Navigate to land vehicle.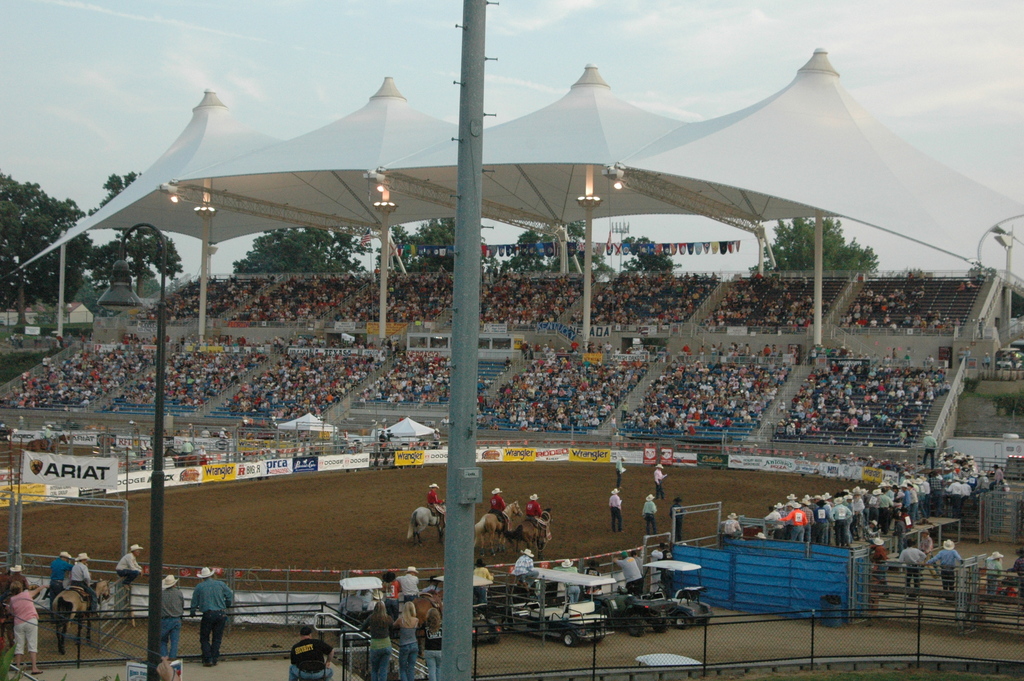
Navigation target: x1=646, y1=552, x2=706, y2=624.
